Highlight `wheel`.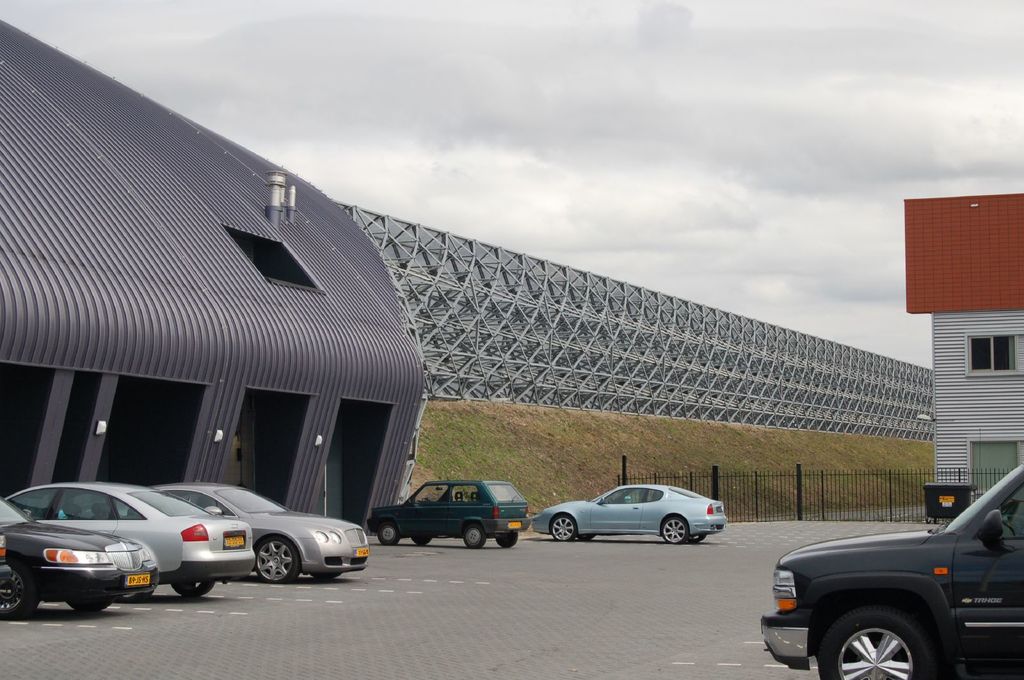
Highlighted region: <region>378, 522, 398, 547</region>.
